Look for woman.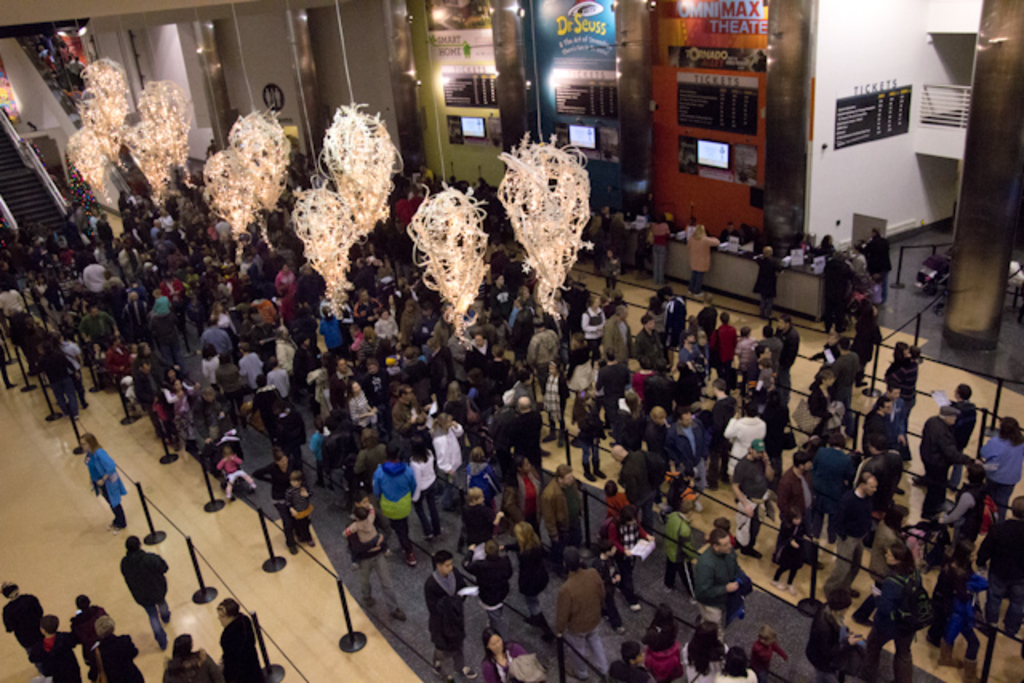
Found: l=160, t=633, r=224, b=681.
